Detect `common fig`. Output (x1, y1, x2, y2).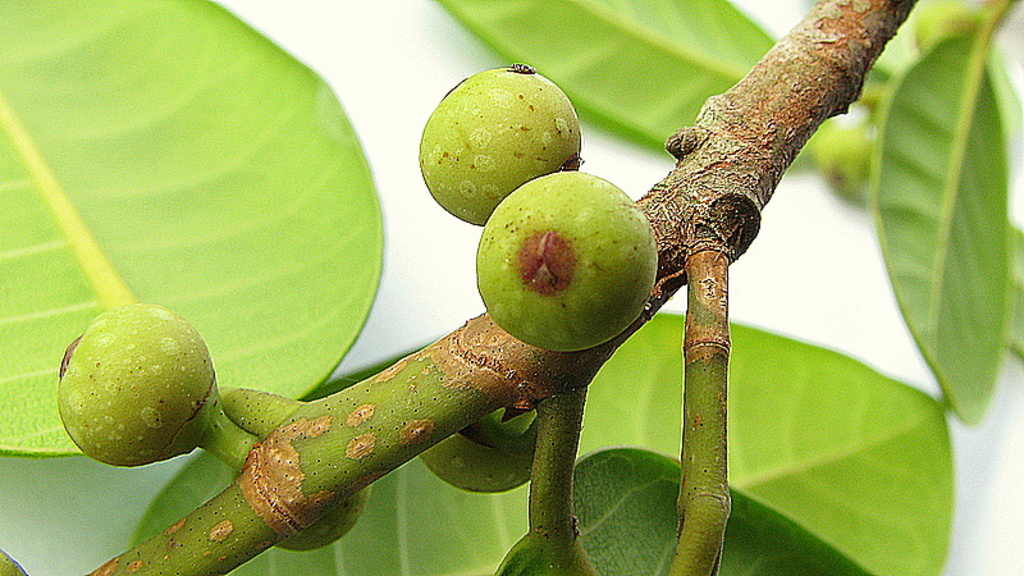
(422, 65, 584, 224).
